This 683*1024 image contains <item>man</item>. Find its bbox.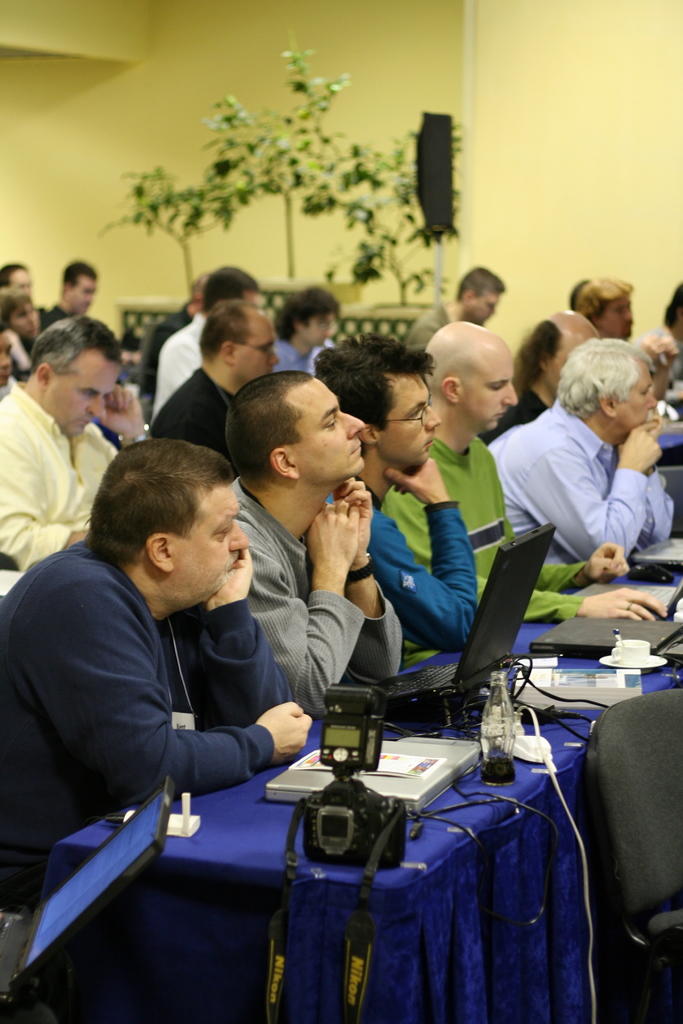
309, 332, 471, 664.
